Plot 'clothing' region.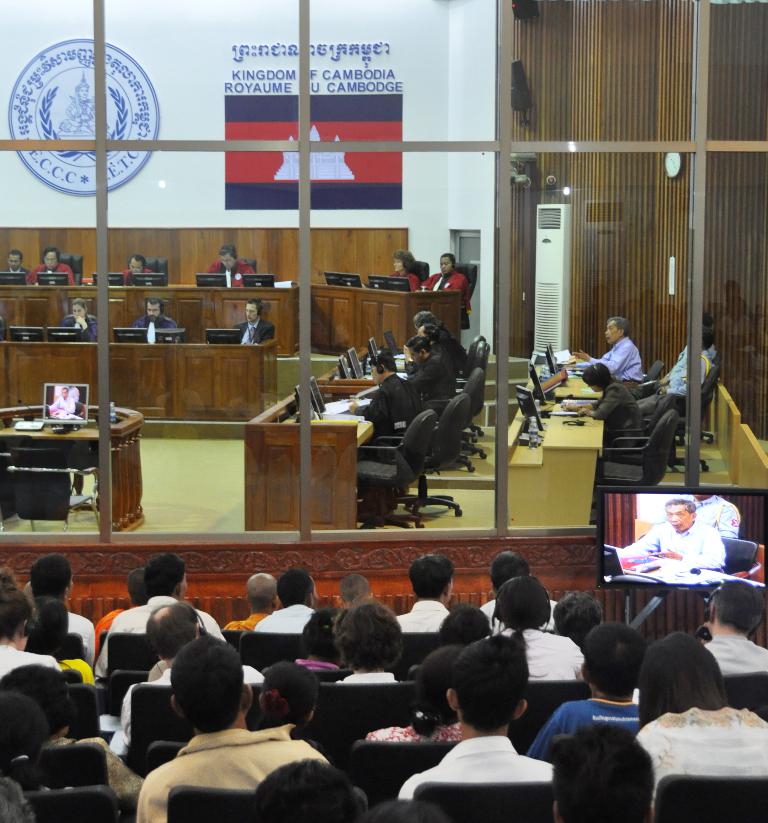
Plotted at Rect(634, 341, 715, 420).
